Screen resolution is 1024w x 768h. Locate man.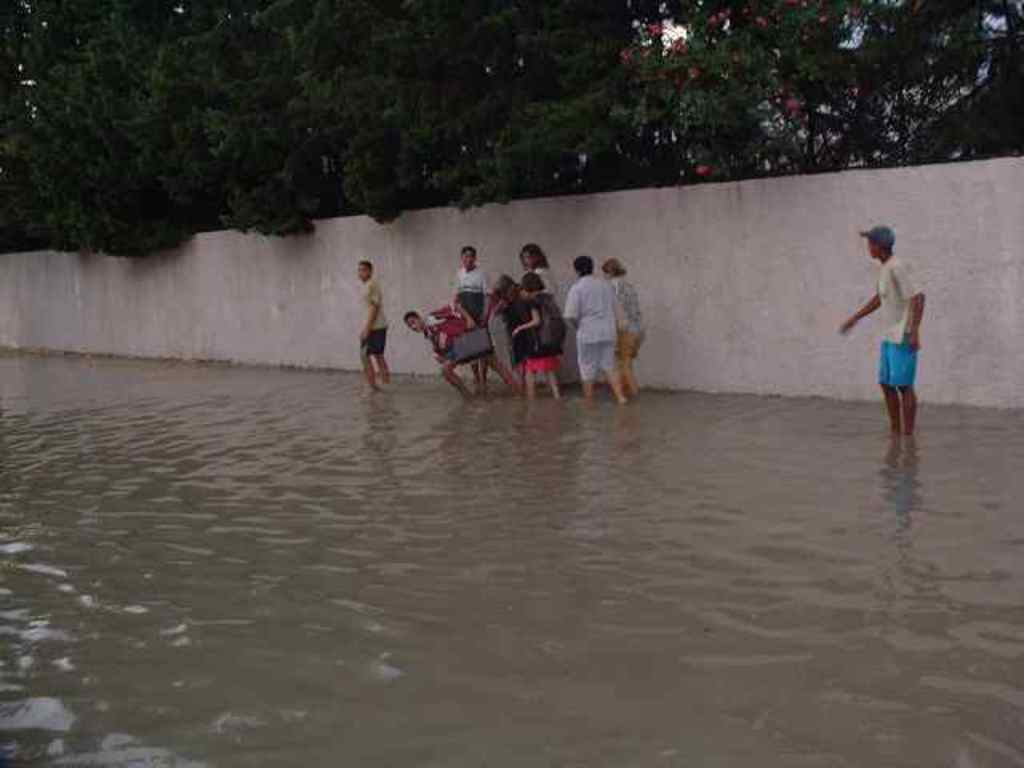
403:302:478:397.
